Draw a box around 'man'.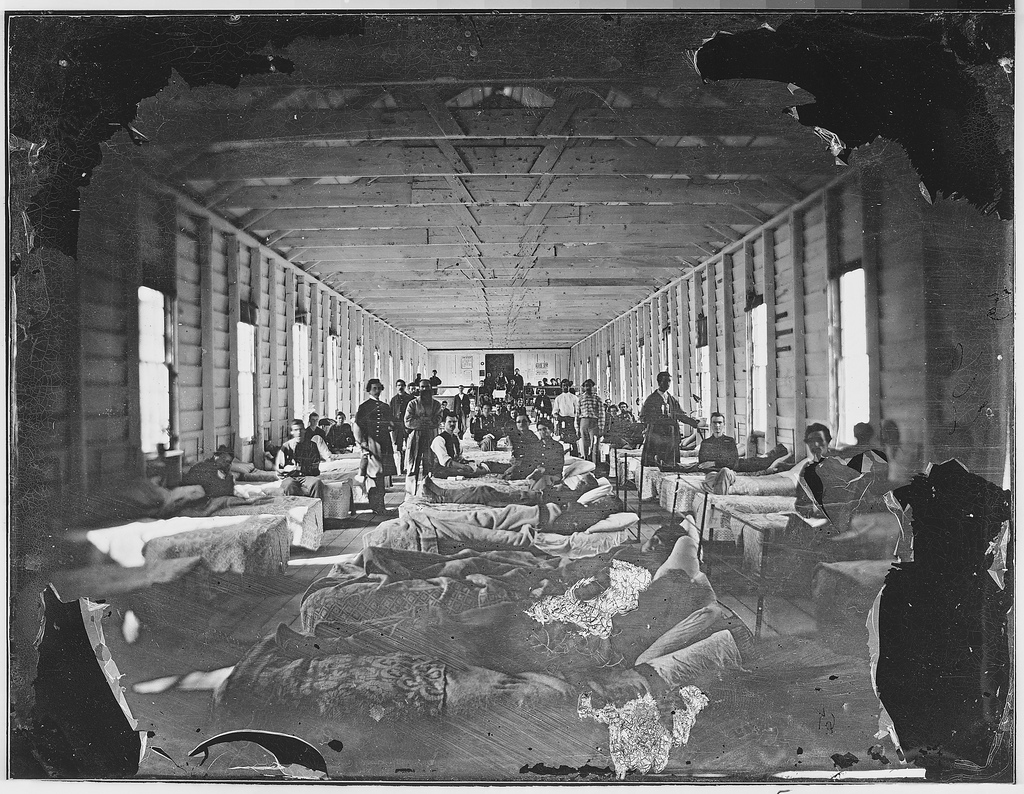
392/378/412/457.
